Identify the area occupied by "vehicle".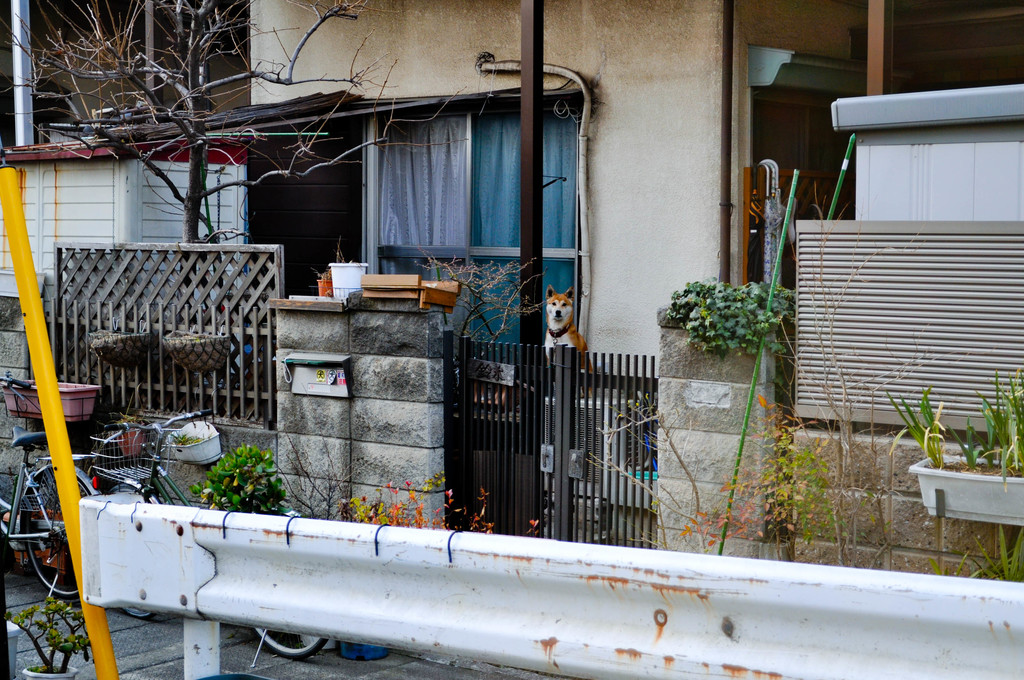
Area: Rect(95, 400, 368, 670).
